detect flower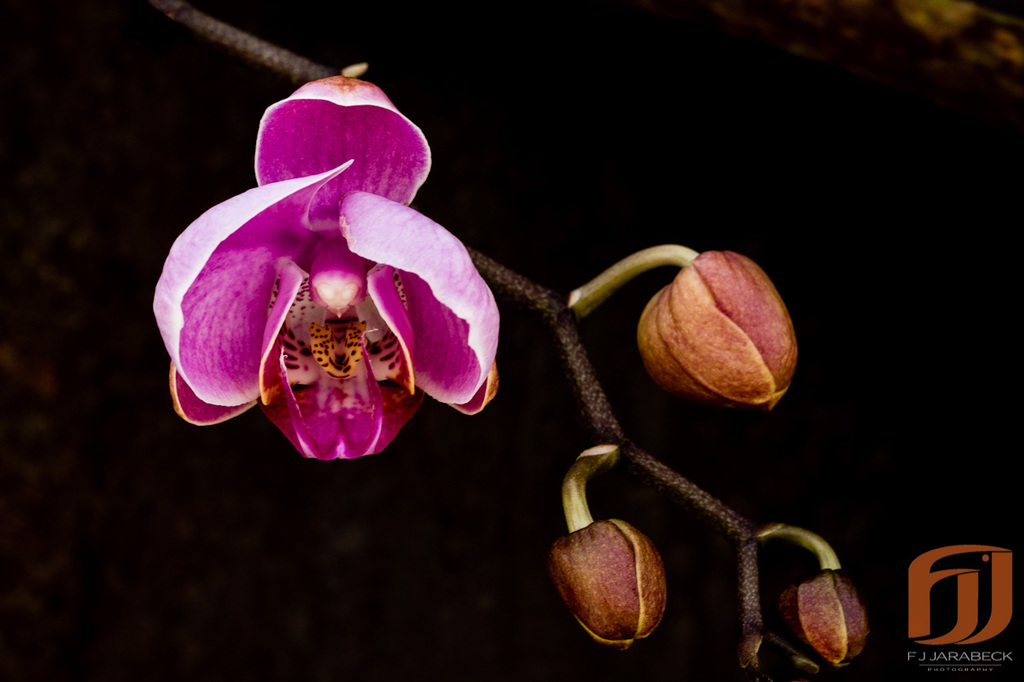
{"x1": 153, "y1": 67, "x2": 499, "y2": 457}
